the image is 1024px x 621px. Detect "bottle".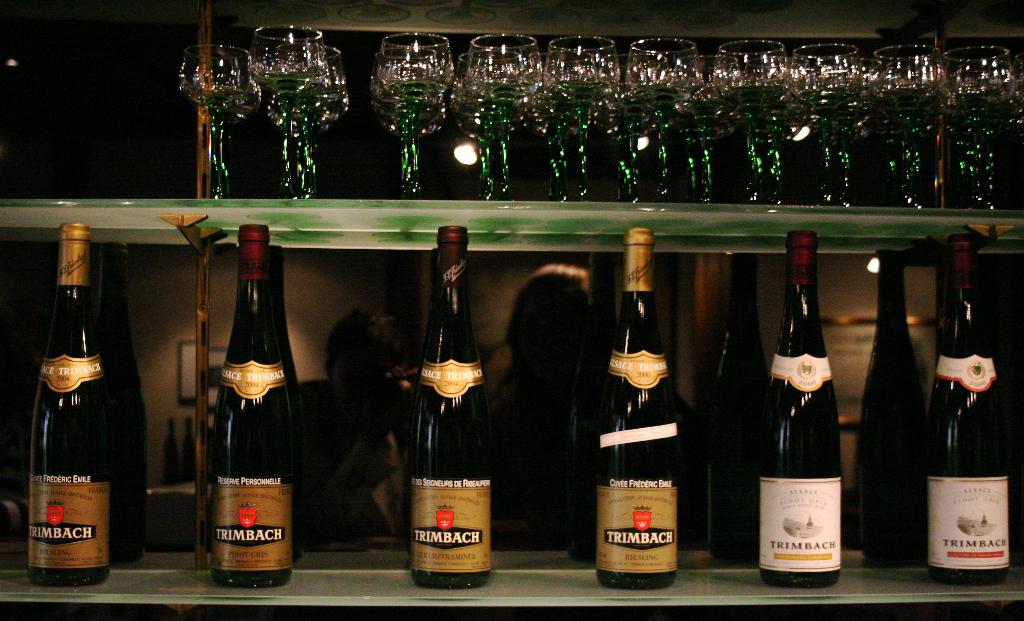
Detection: left=27, top=216, right=115, bottom=585.
